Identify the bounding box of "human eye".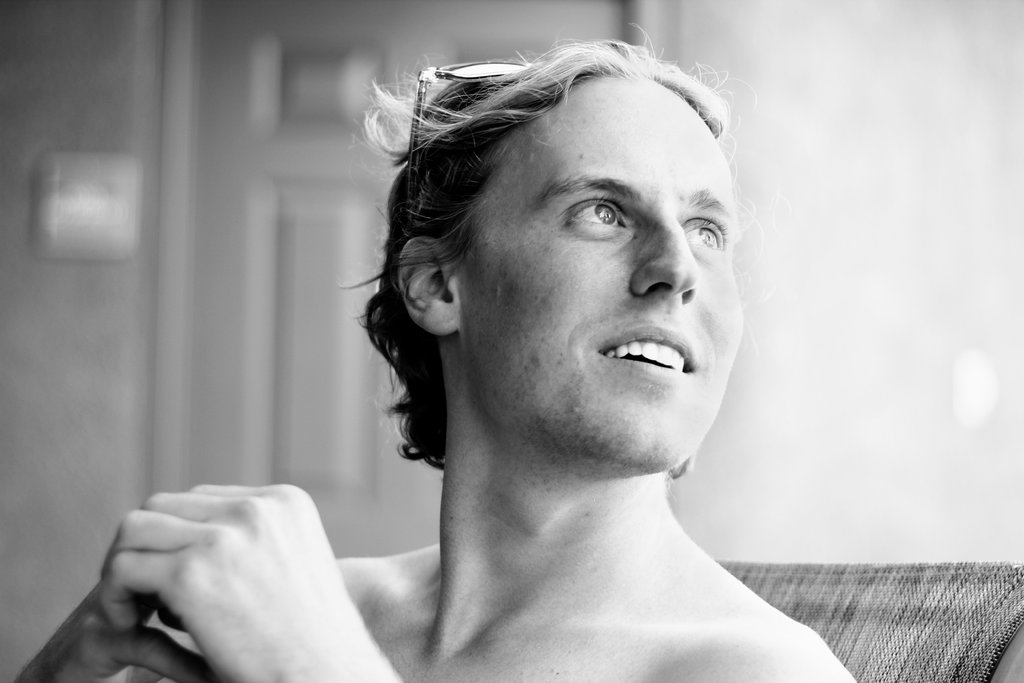
rect(566, 193, 632, 243).
